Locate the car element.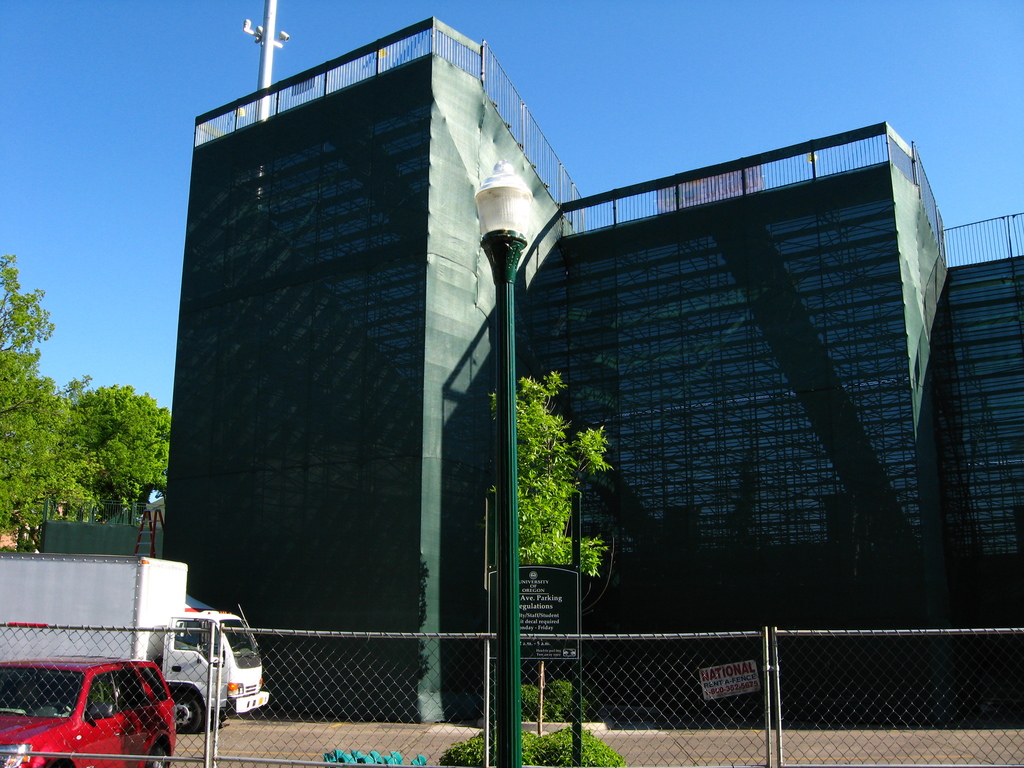
Element bbox: region(0, 651, 177, 767).
